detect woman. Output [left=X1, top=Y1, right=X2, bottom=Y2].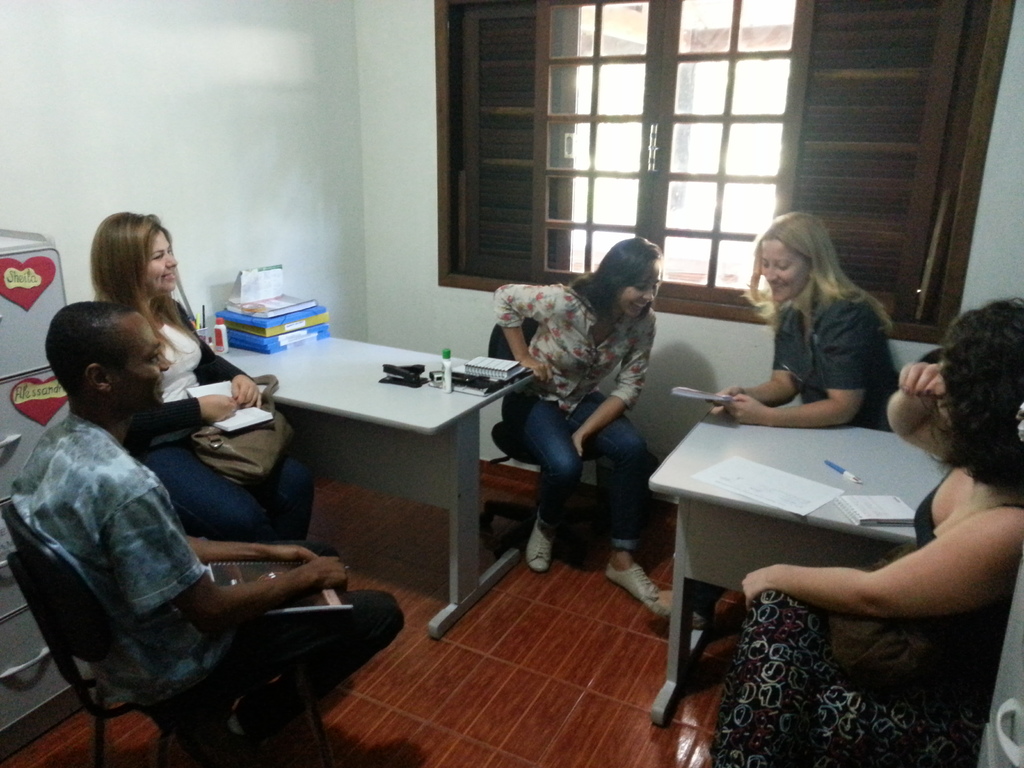
[left=659, top=315, right=1023, bottom=767].
